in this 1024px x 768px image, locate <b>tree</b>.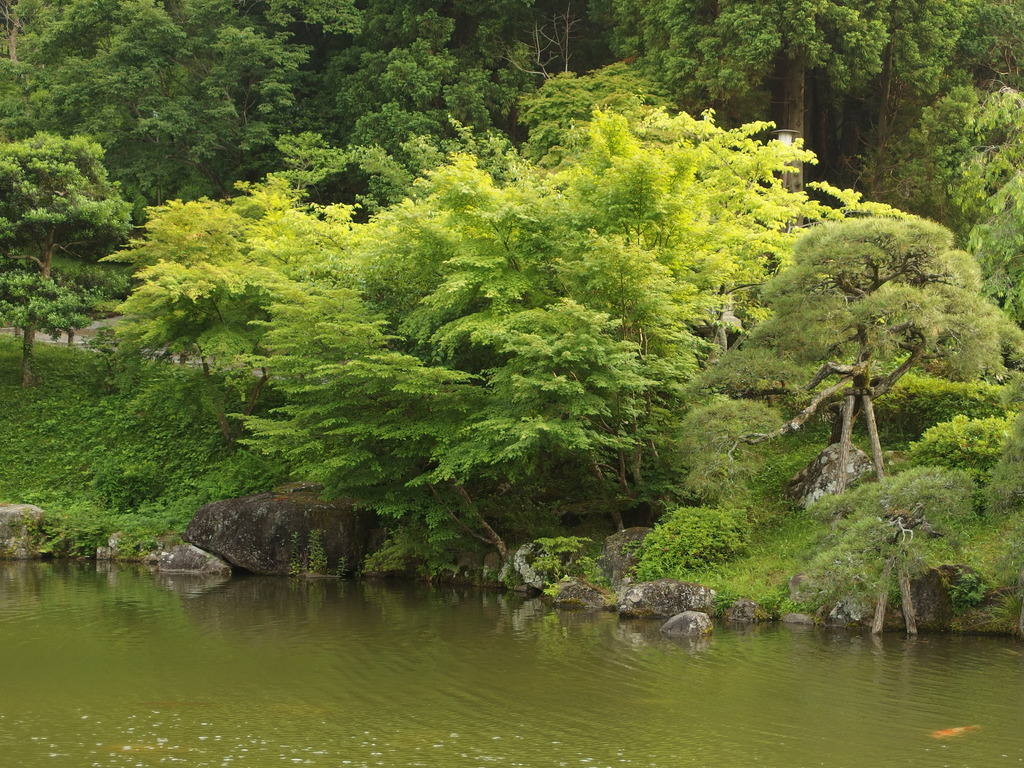
Bounding box: (868, 81, 1023, 335).
